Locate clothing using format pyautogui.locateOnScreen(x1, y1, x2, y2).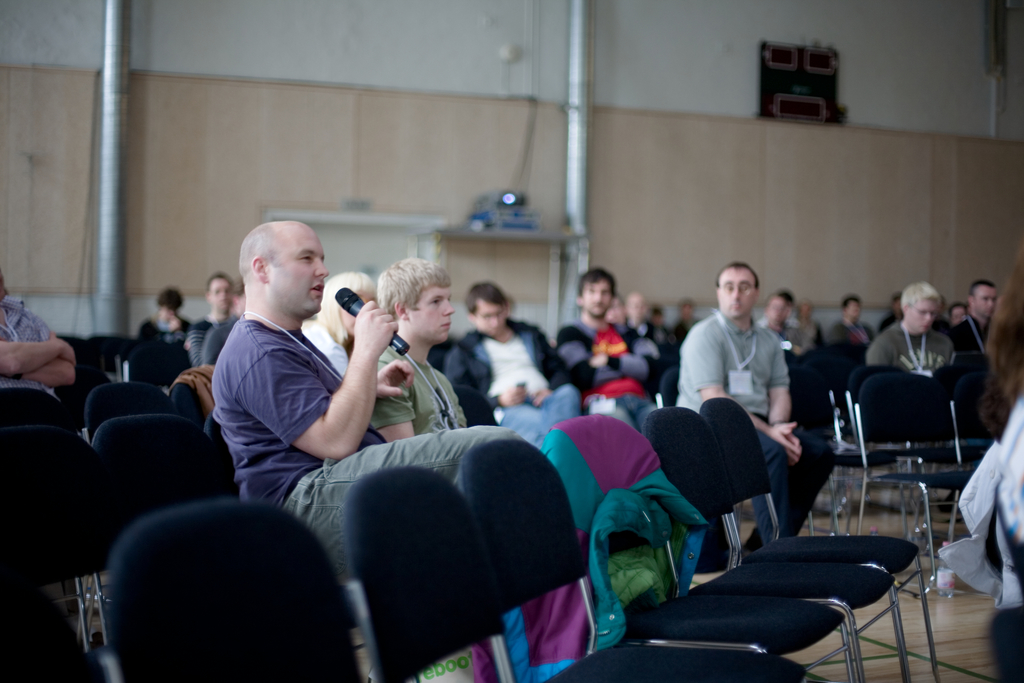
pyautogui.locateOnScreen(948, 309, 1011, 406).
